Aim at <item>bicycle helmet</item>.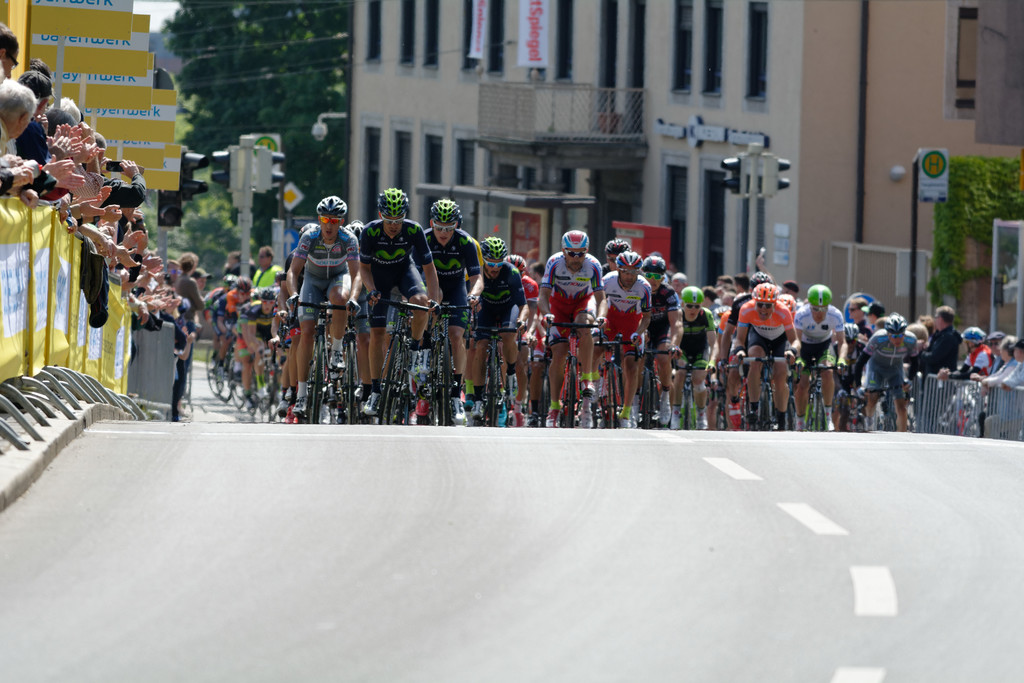
Aimed at [234, 279, 252, 292].
